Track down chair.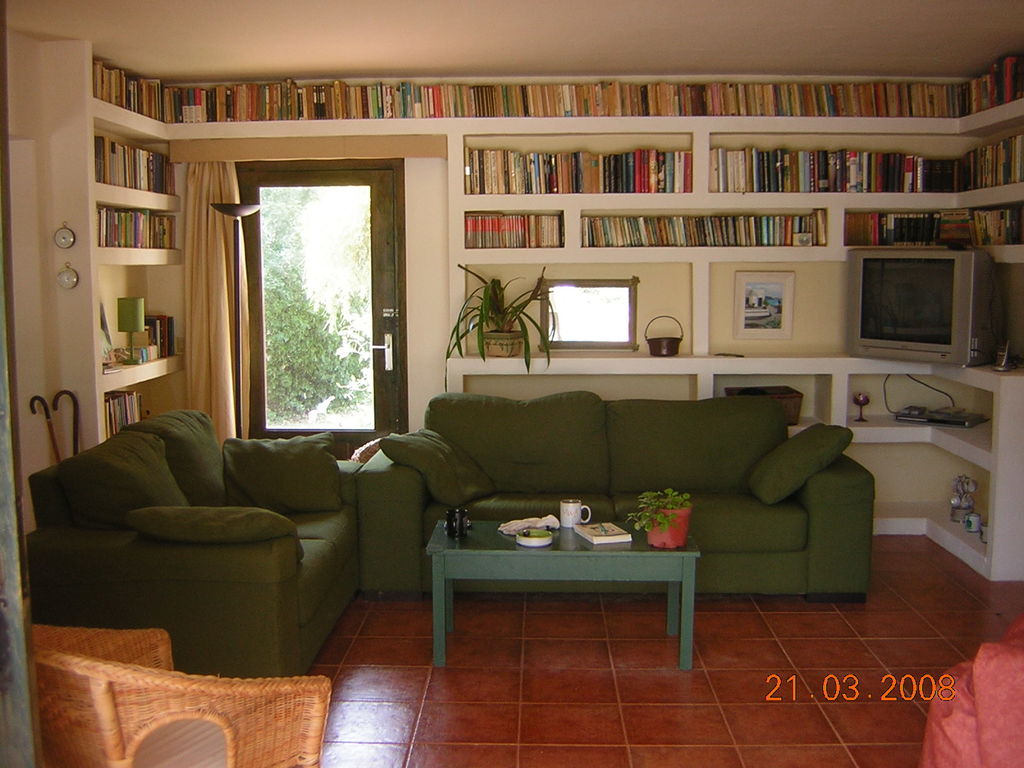
Tracked to 29/375/380/700.
